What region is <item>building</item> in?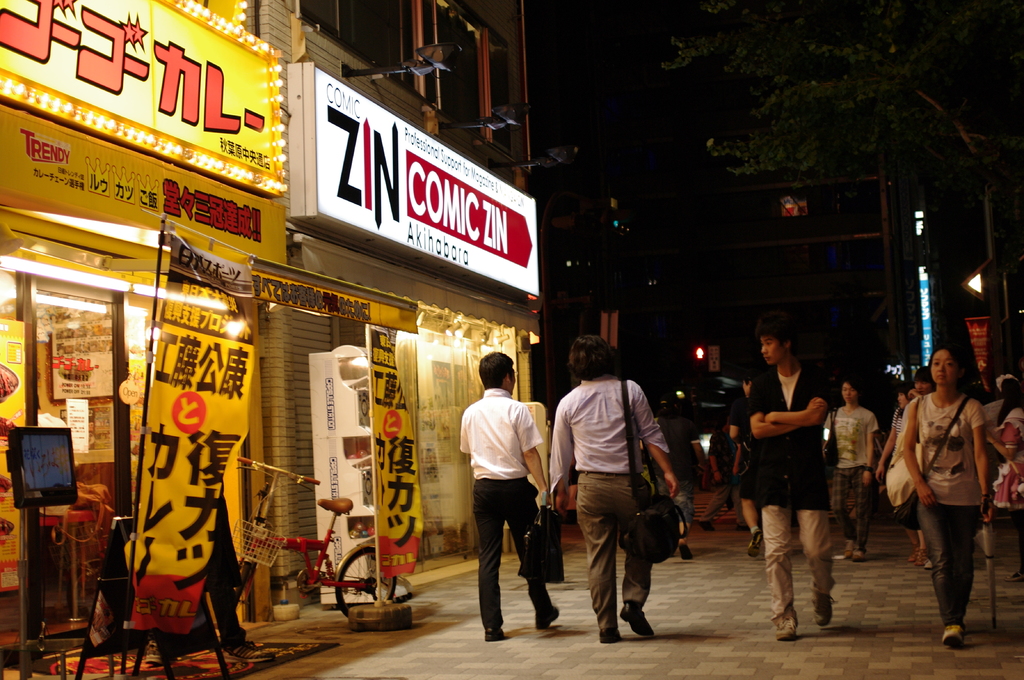
259, 0, 540, 605.
